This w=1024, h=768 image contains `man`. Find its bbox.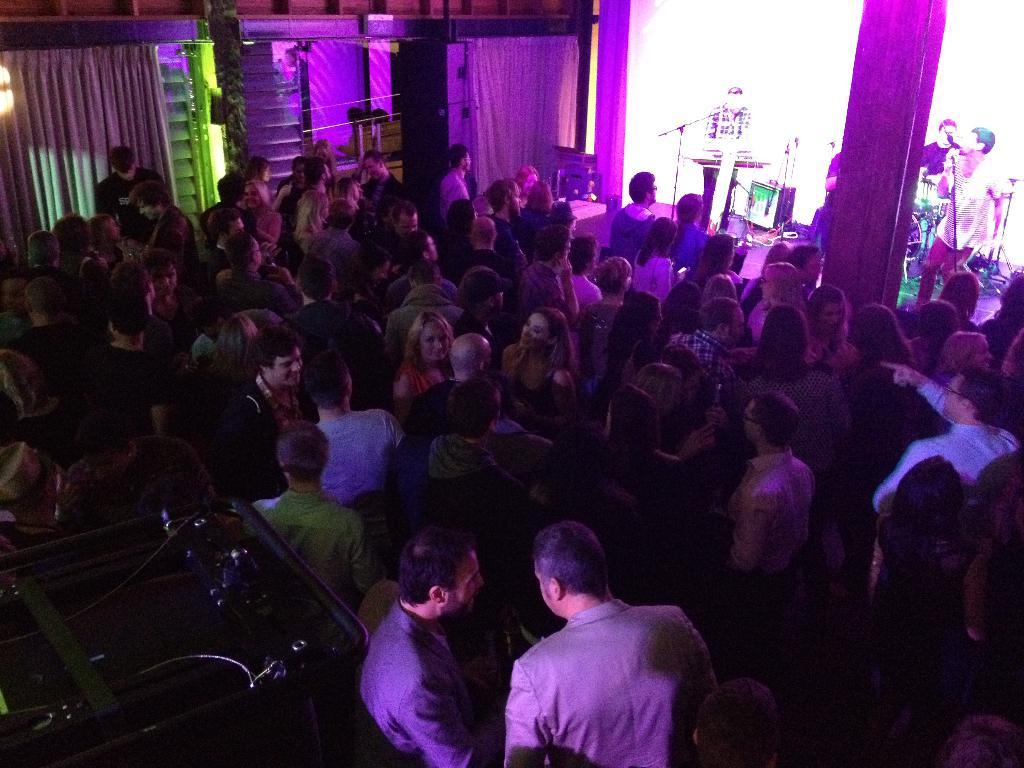
(664, 292, 748, 397).
